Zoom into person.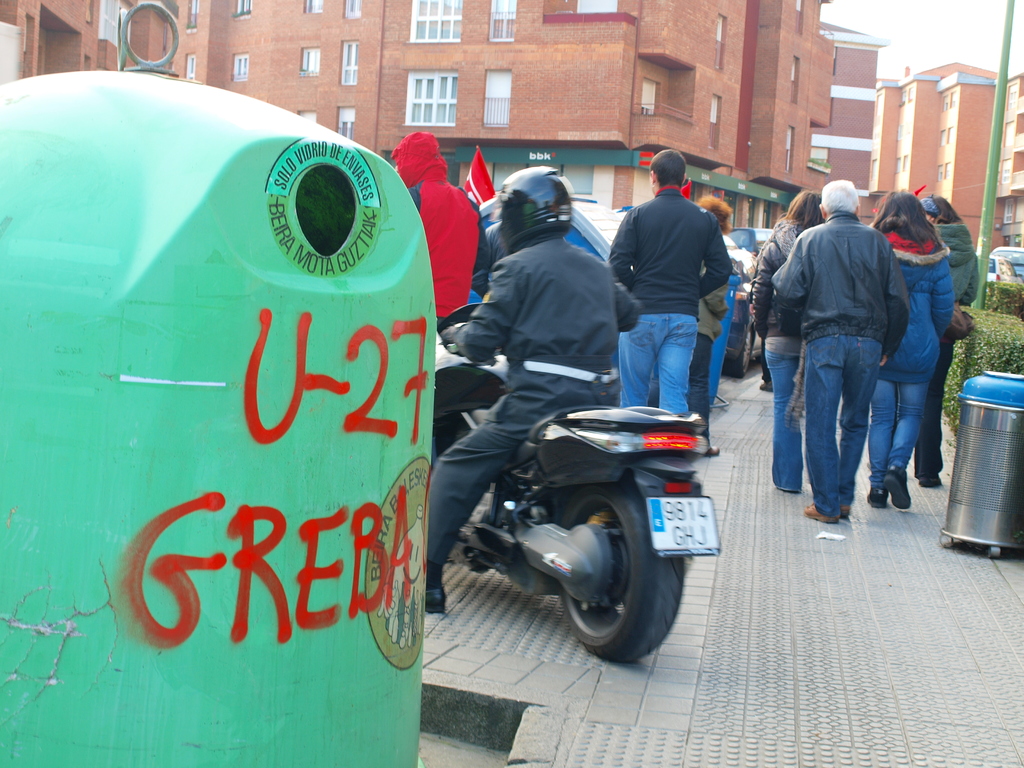
Zoom target: region(694, 193, 758, 412).
